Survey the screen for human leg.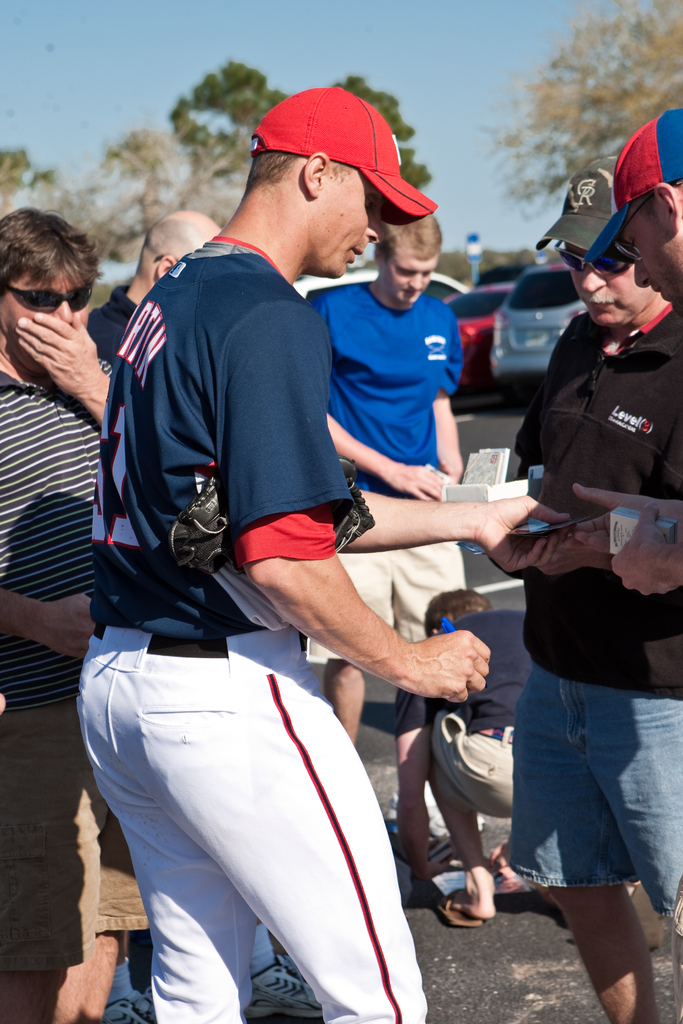
Survey found: BBox(325, 653, 353, 748).
